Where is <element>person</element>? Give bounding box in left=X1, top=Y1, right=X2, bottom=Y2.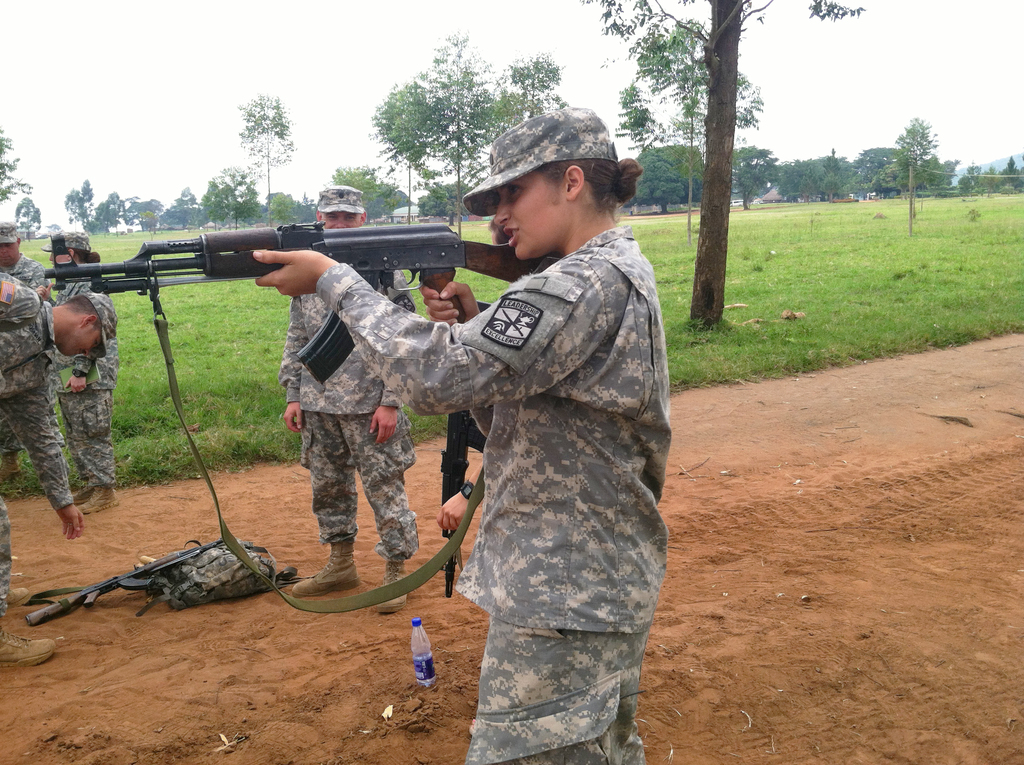
left=34, top=232, right=117, bottom=514.
